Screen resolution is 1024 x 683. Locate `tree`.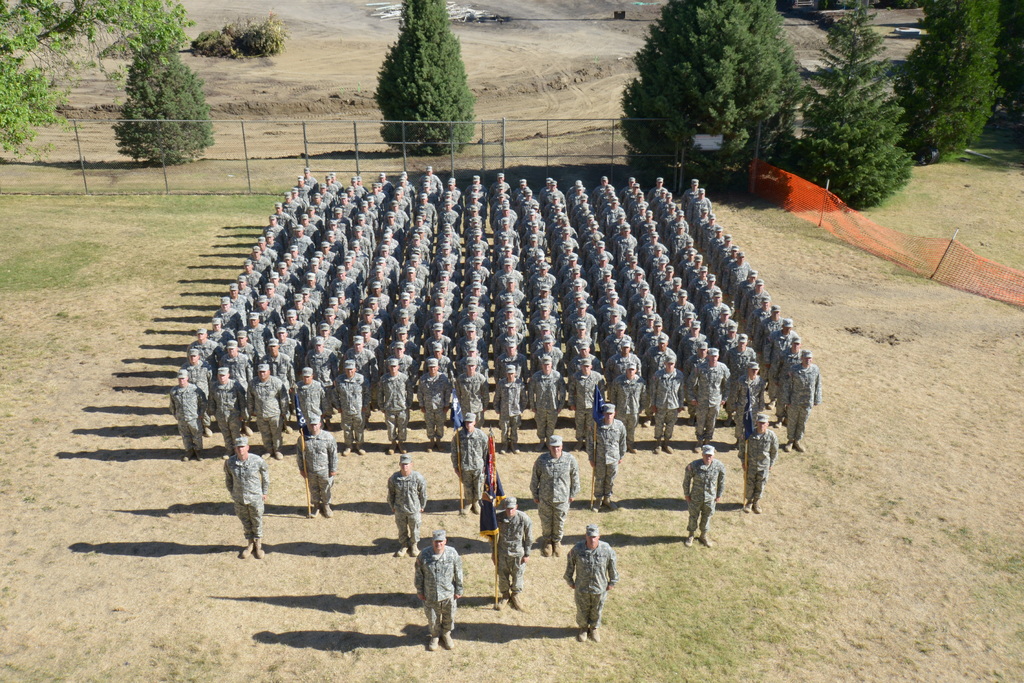
[left=619, top=0, right=801, bottom=190].
